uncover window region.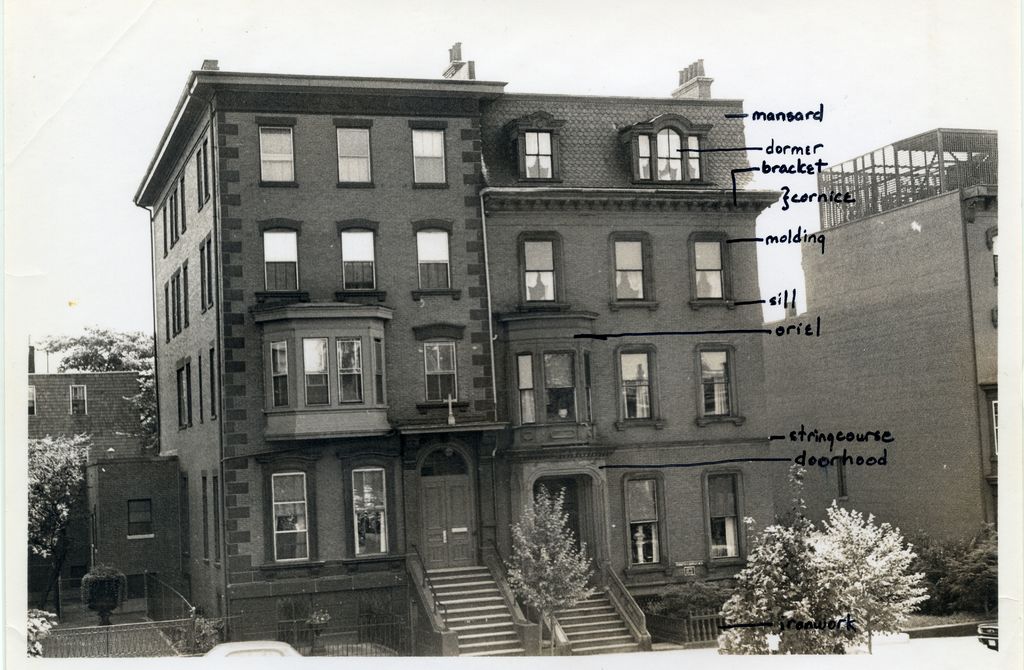
Uncovered: crop(206, 337, 220, 420).
